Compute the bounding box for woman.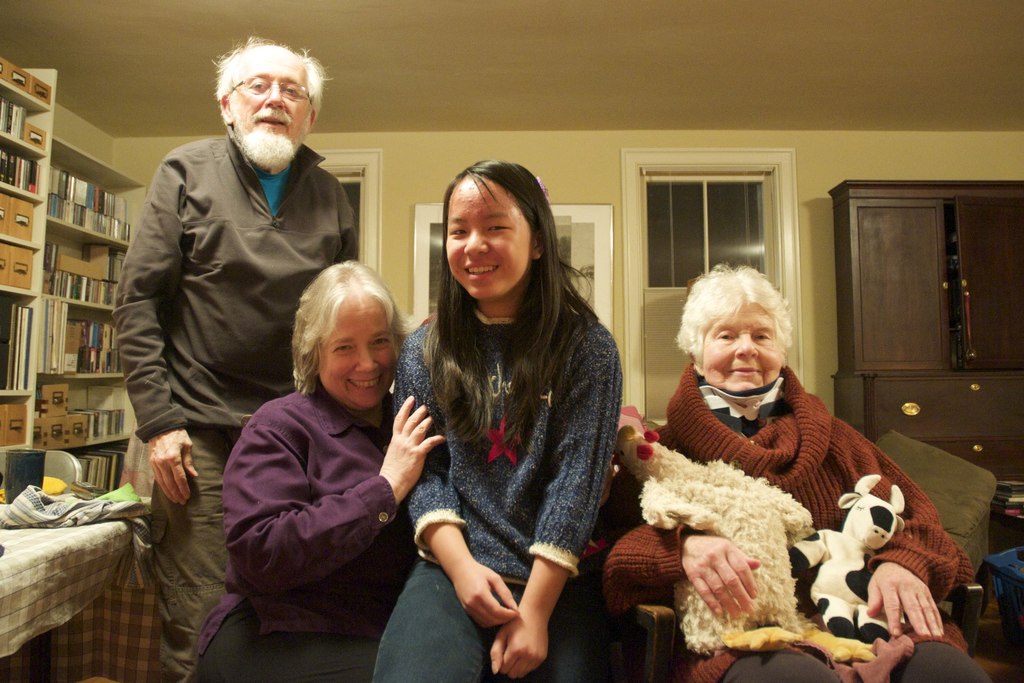
(x1=396, y1=152, x2=630, y2=673).
